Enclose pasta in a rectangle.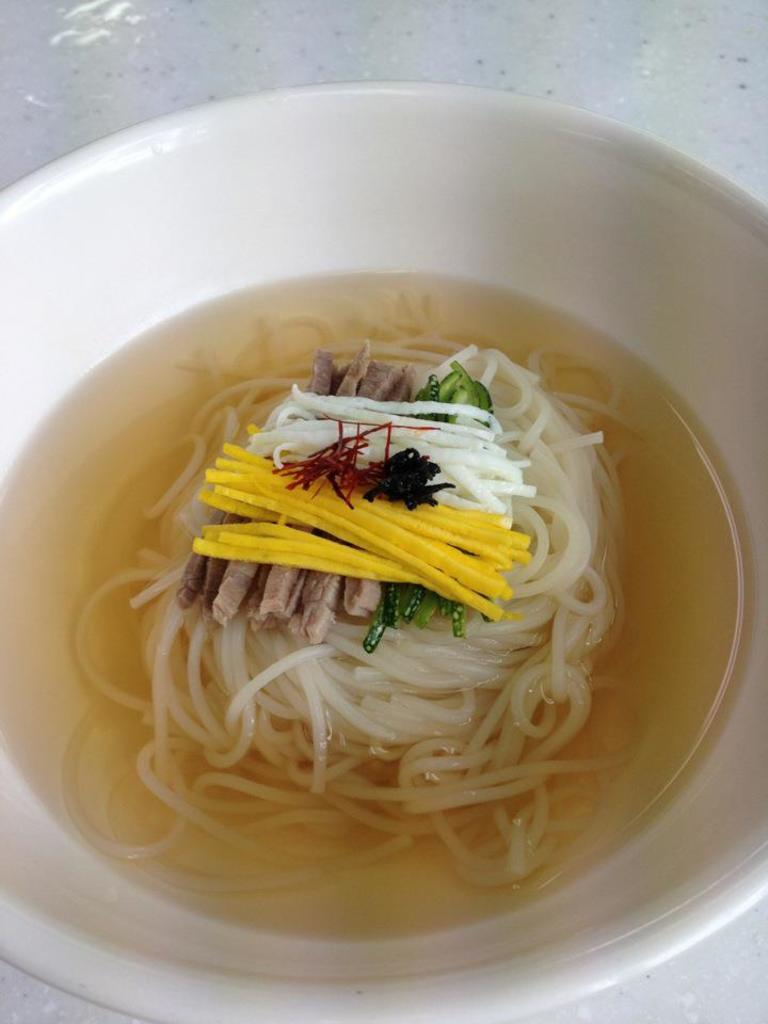
rect(59, 295, 652, 891).
